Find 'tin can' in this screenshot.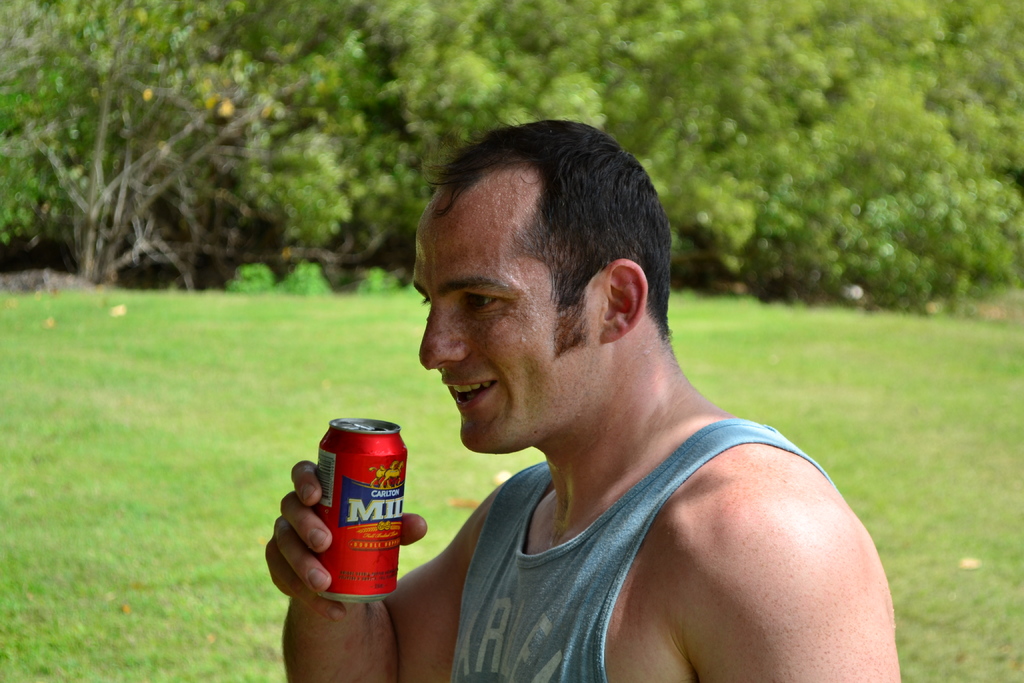
The bounding box for 'tin can' is <region>316, 419, 406, 598</region>.
